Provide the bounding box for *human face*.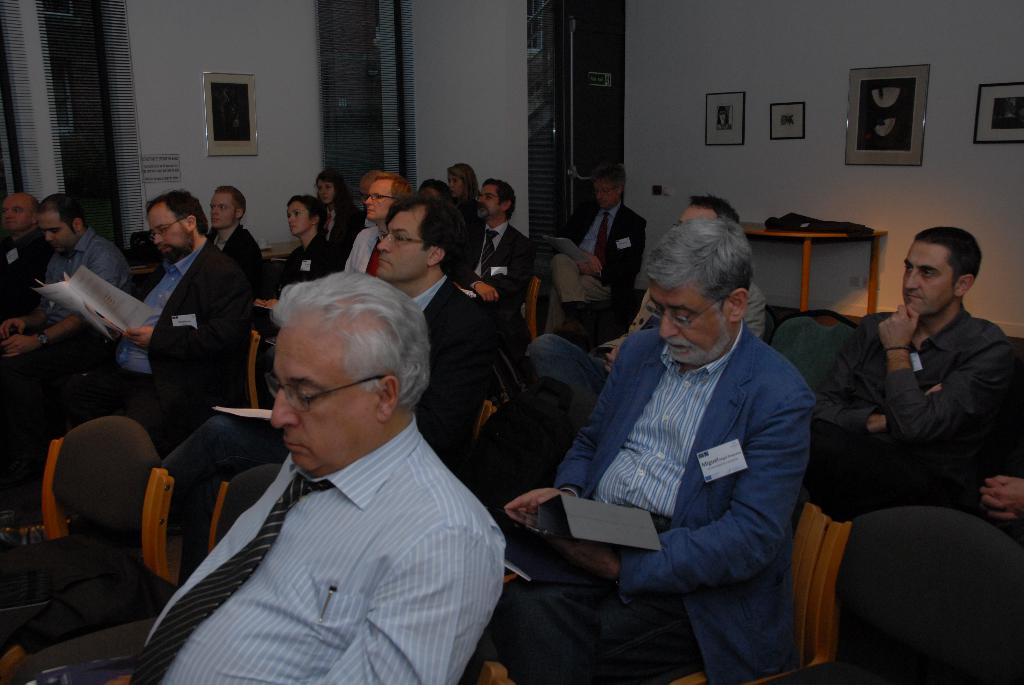
{"left": 381, "top": 212, "right": 431, "bottom": 276}.
